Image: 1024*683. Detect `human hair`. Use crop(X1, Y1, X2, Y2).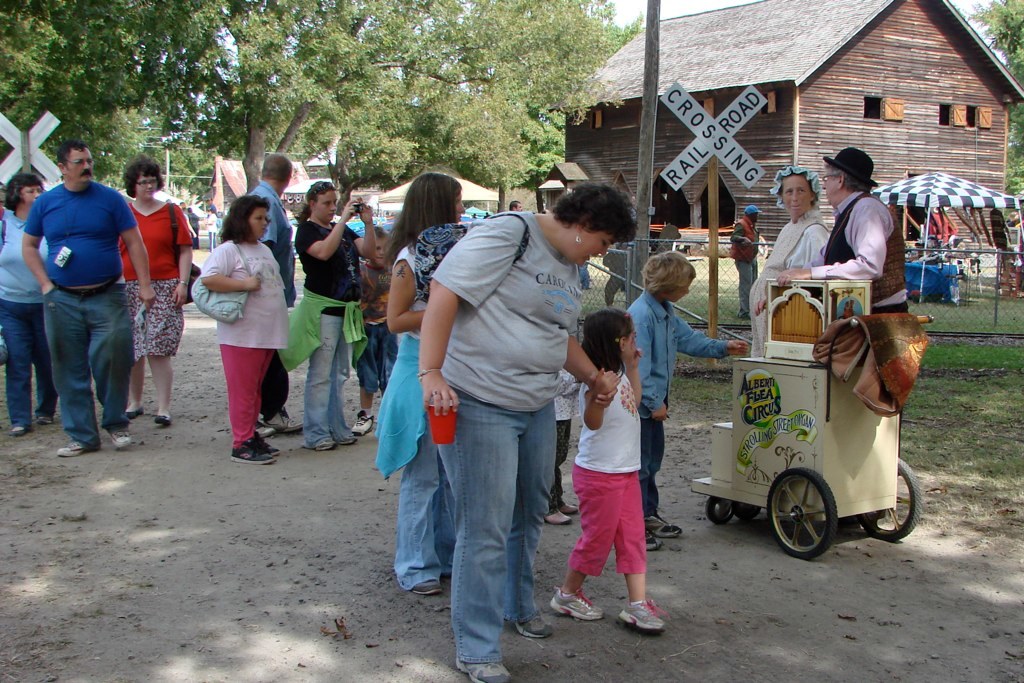
crop(821, 163, 874, 197).
